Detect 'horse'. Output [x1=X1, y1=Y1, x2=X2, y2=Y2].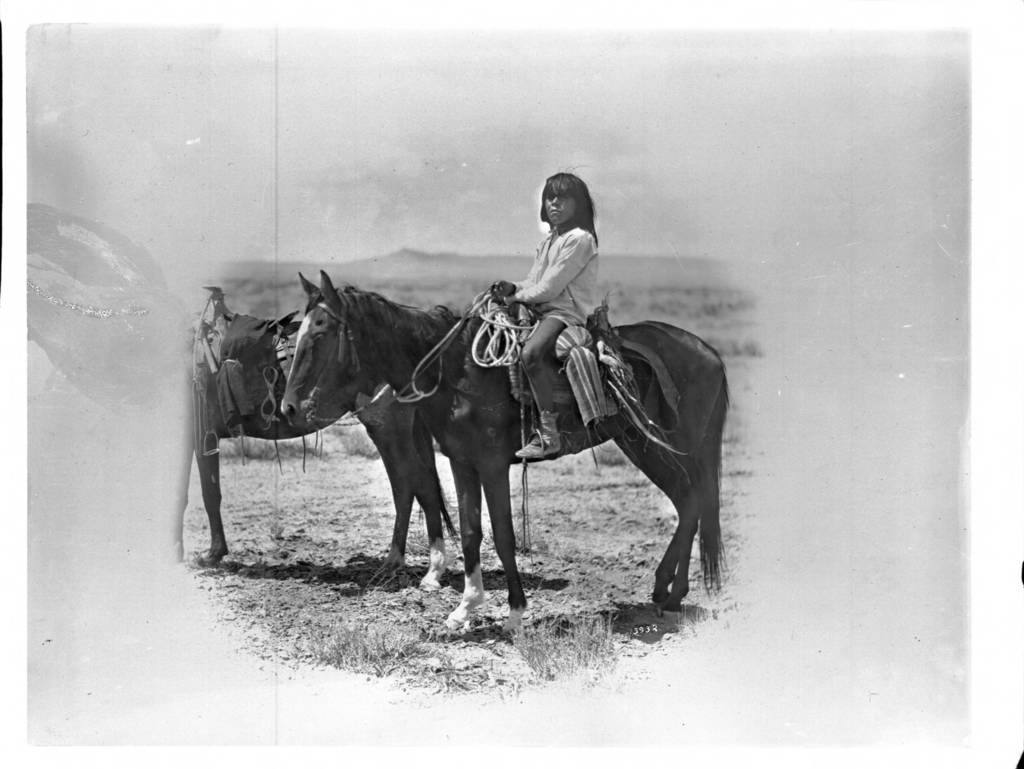
[x1=164, y1=308, x2=461, y2=591].
